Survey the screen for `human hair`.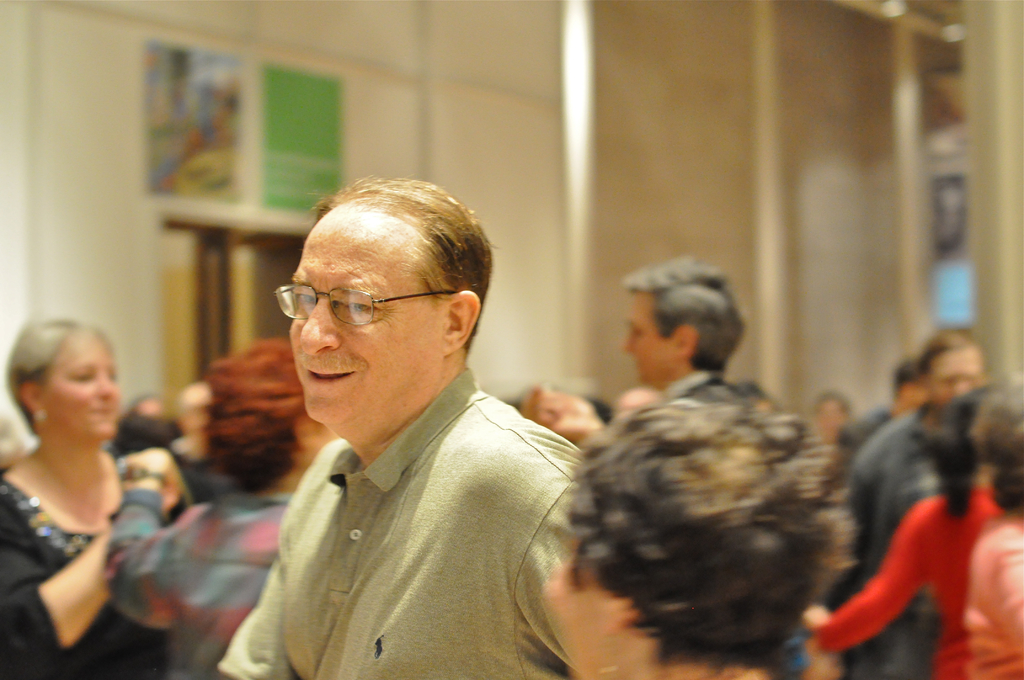
Survey found: (x1=924, y1=382, x2=1001, y2=514).
